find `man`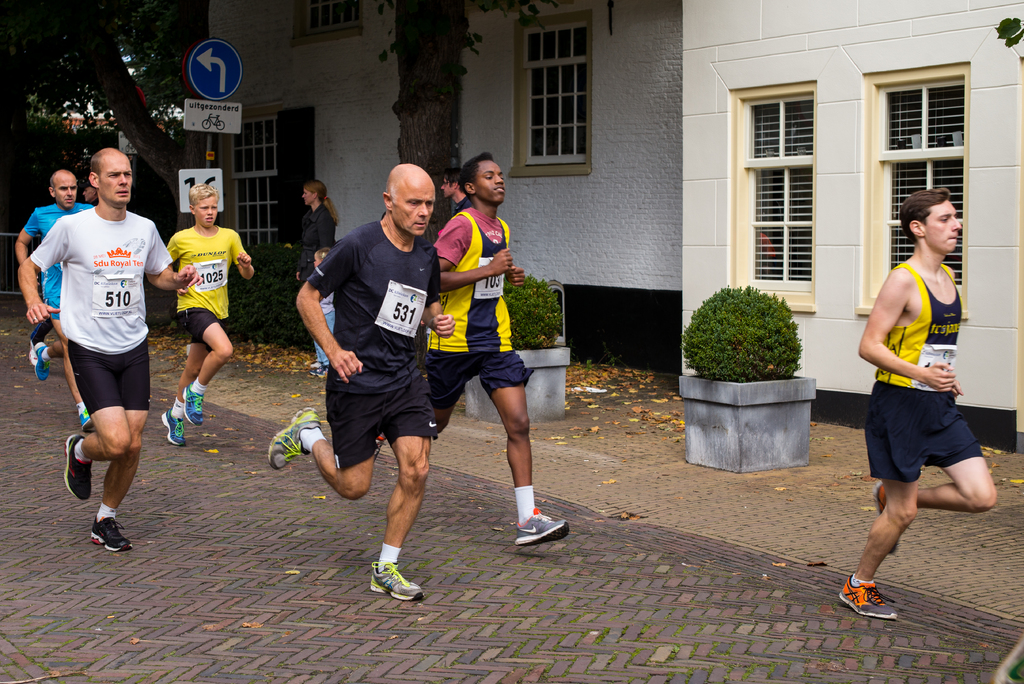
region(262, 152, 456, 598)
